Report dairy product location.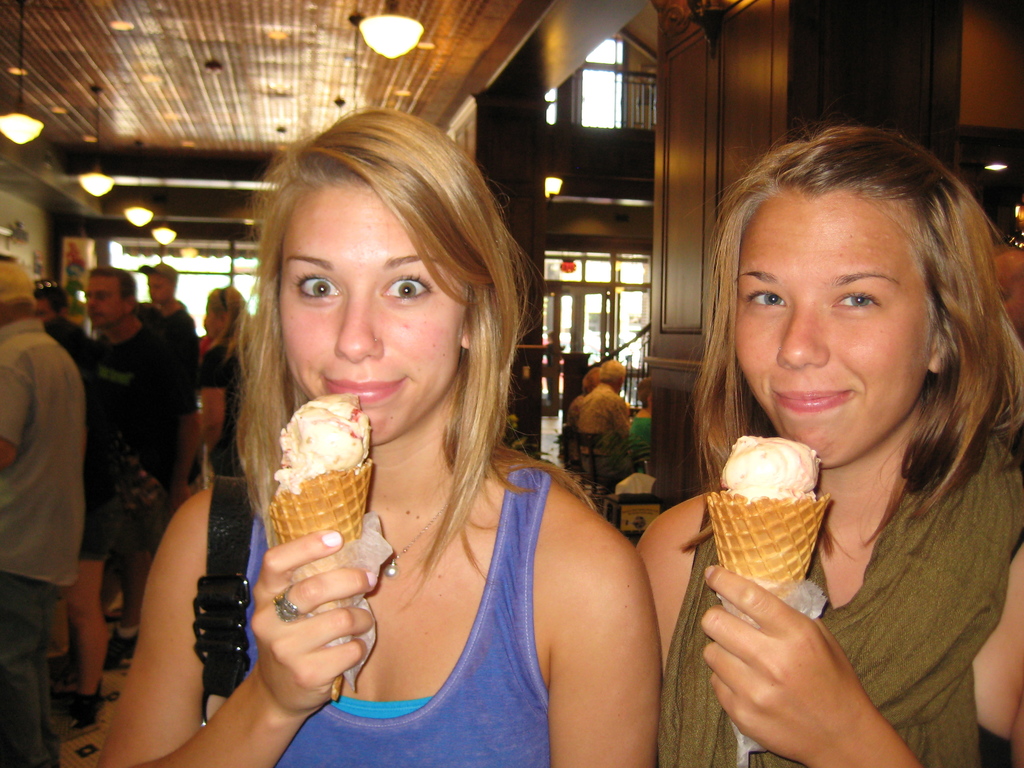
Report: 260 400 369 538.
